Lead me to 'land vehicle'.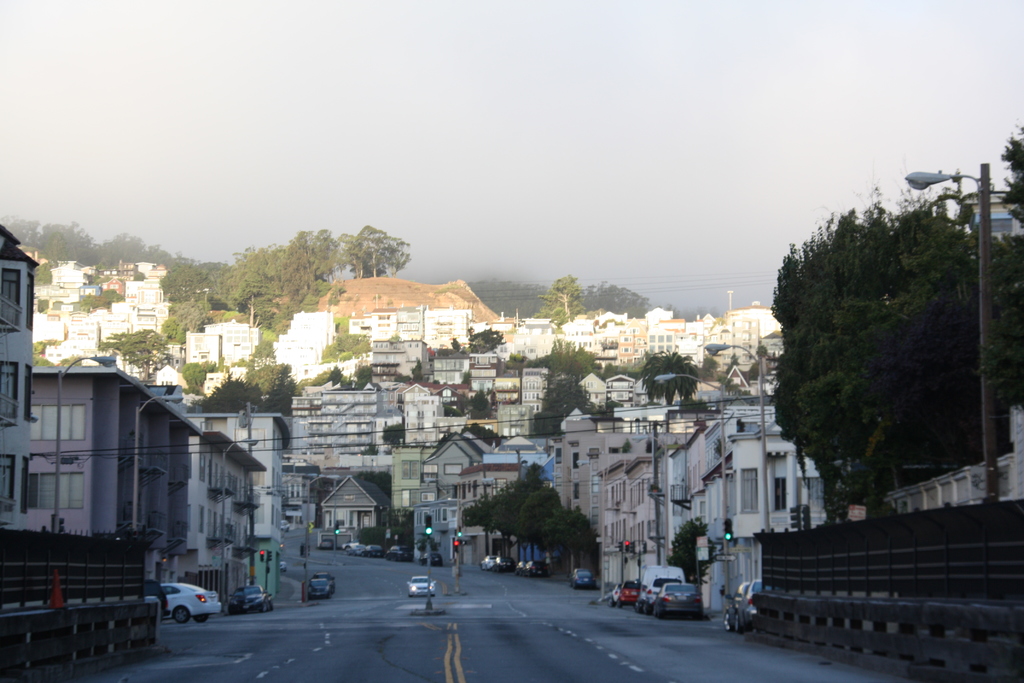
Lead to detection(566, 566, 597, 589).
